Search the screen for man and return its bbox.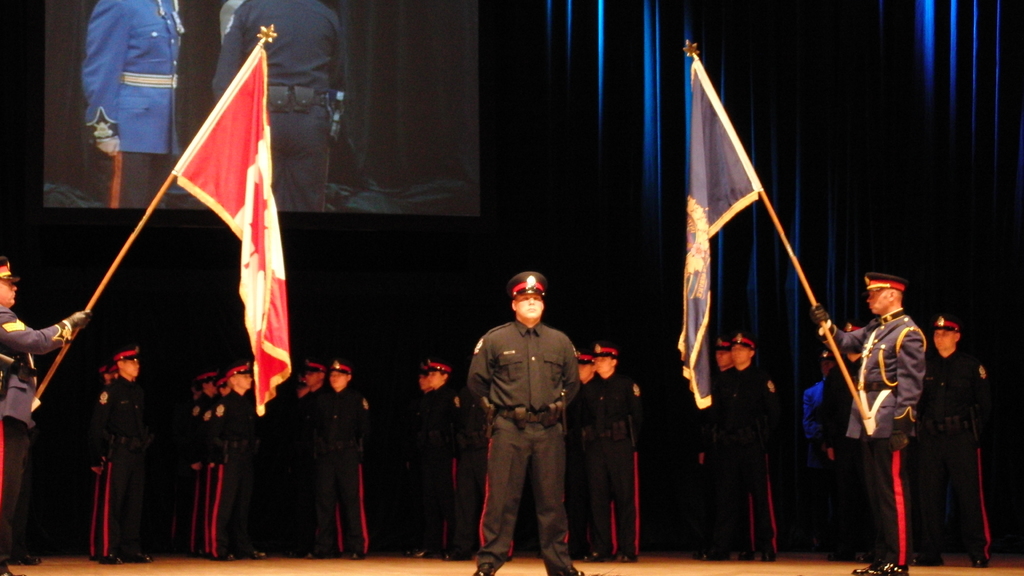
Found: <region>826, 323, 864, 553</region>.
